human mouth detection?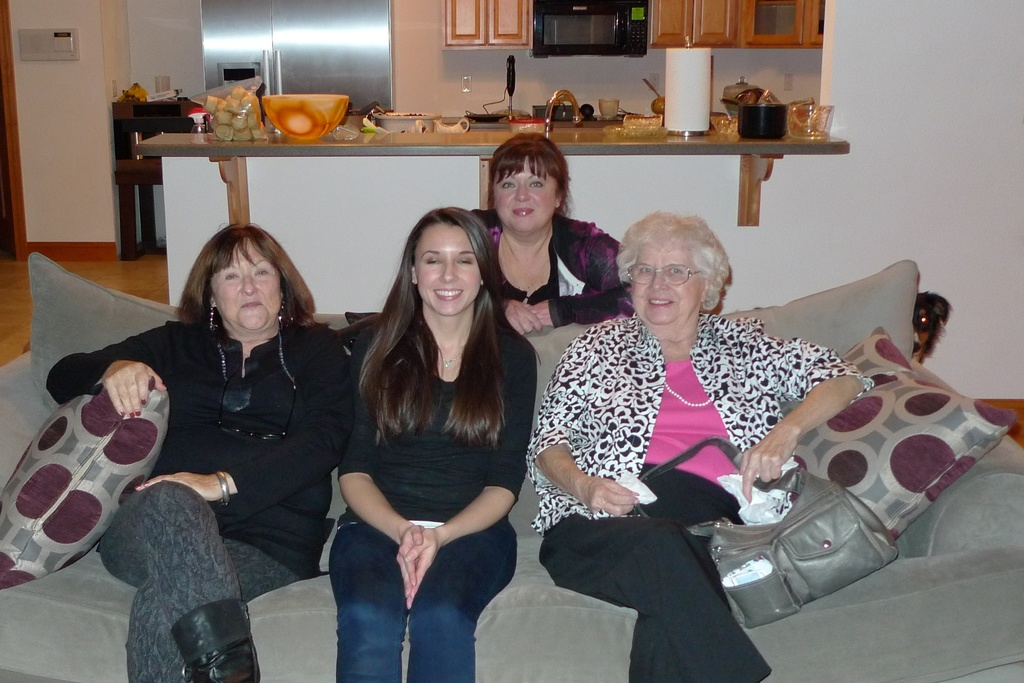
{"x1": 433, "y1": 286, "x2": 463, "y2": 303}
